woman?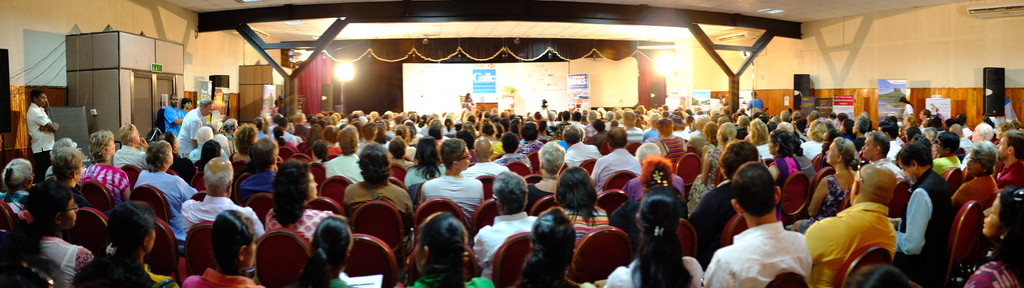
pyautogui.locateOnScreen(649, 118, 687, 178)
